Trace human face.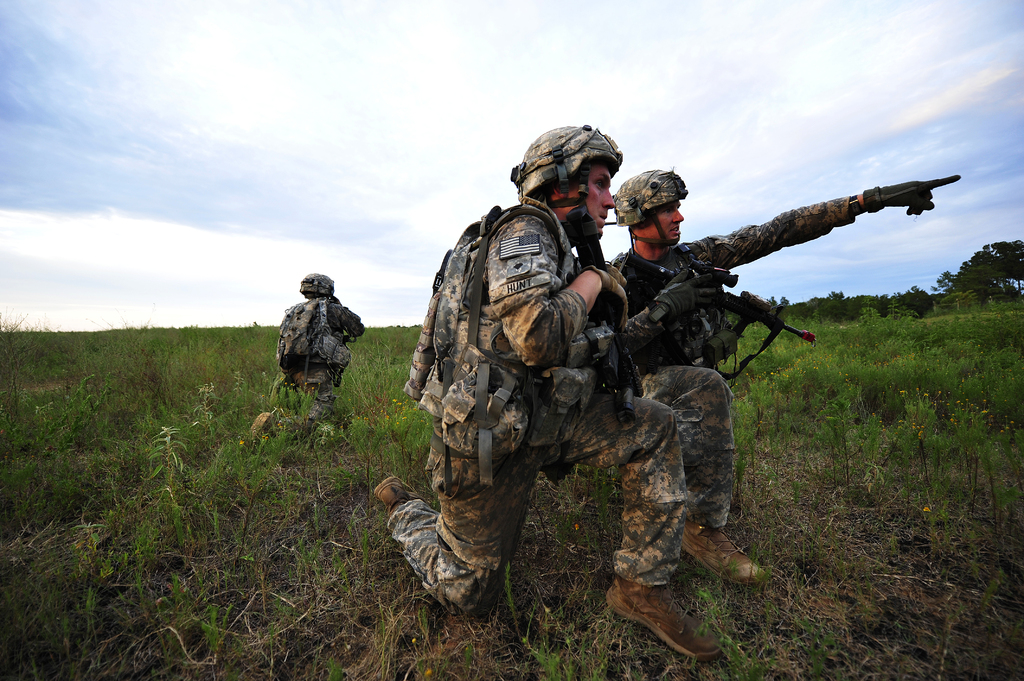
Traced to 656/202/684/241.
